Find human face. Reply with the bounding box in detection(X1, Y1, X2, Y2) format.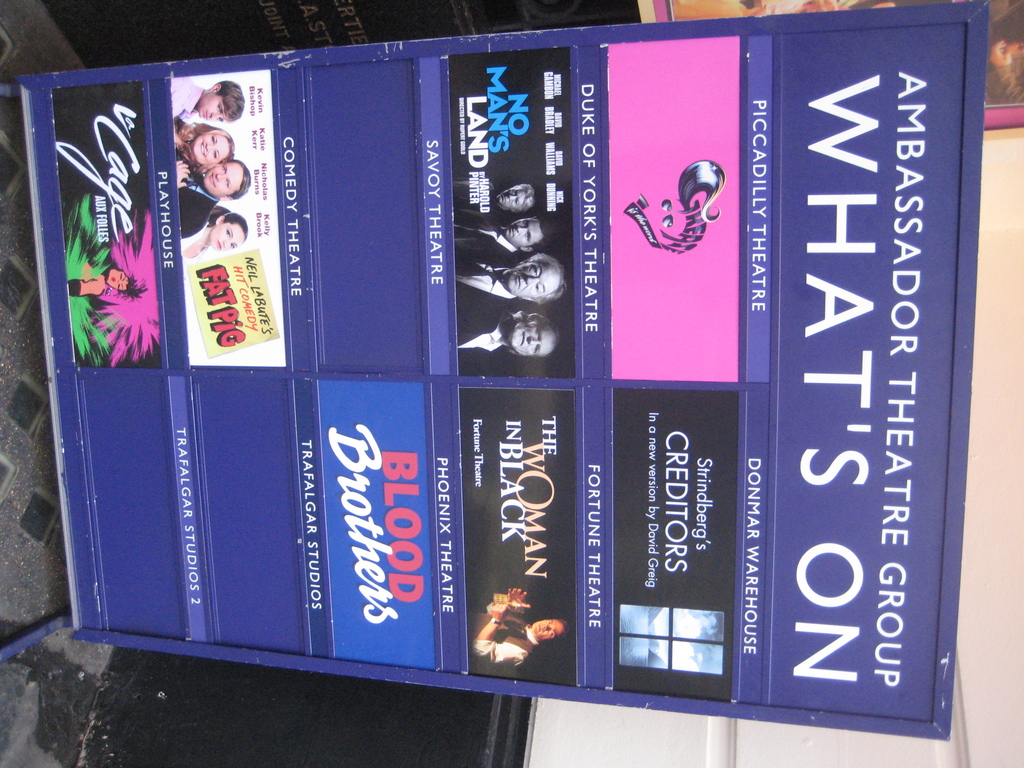
detection(198, 92, 232, 124).
